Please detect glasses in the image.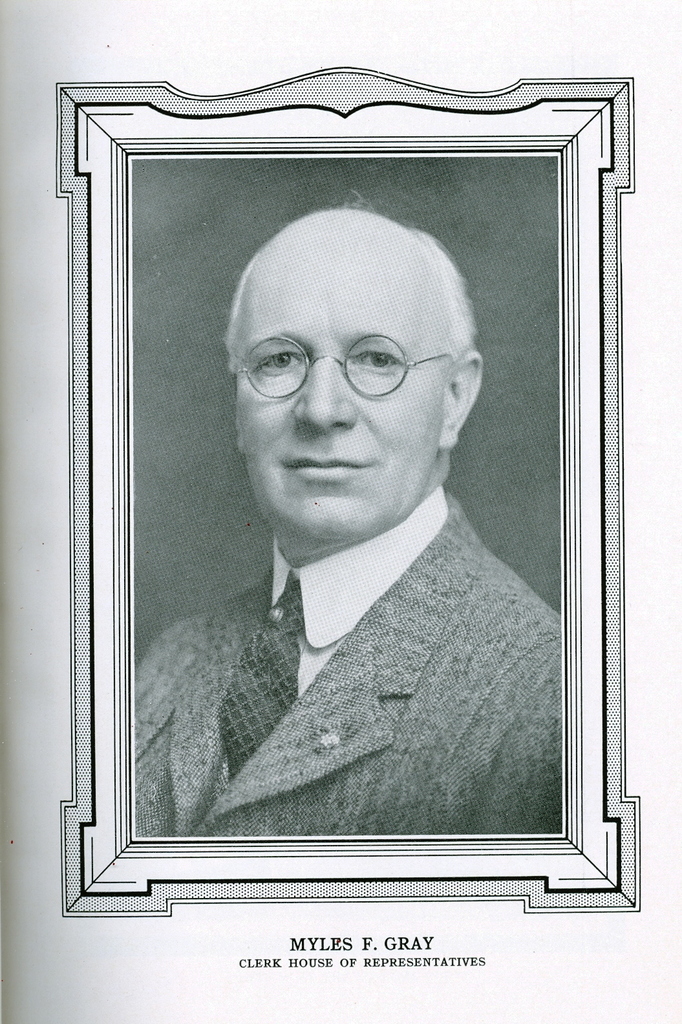
bbox=(237, 335, 460, 401).
